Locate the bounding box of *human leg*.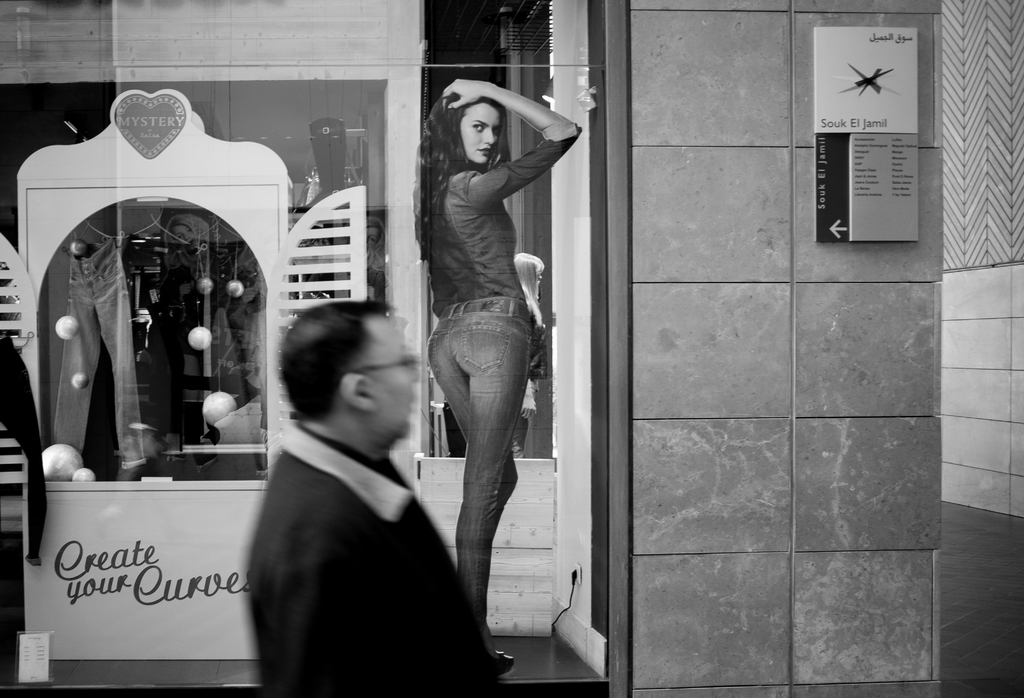
Bounding box: l=429, t=317, r=522, b=526.
